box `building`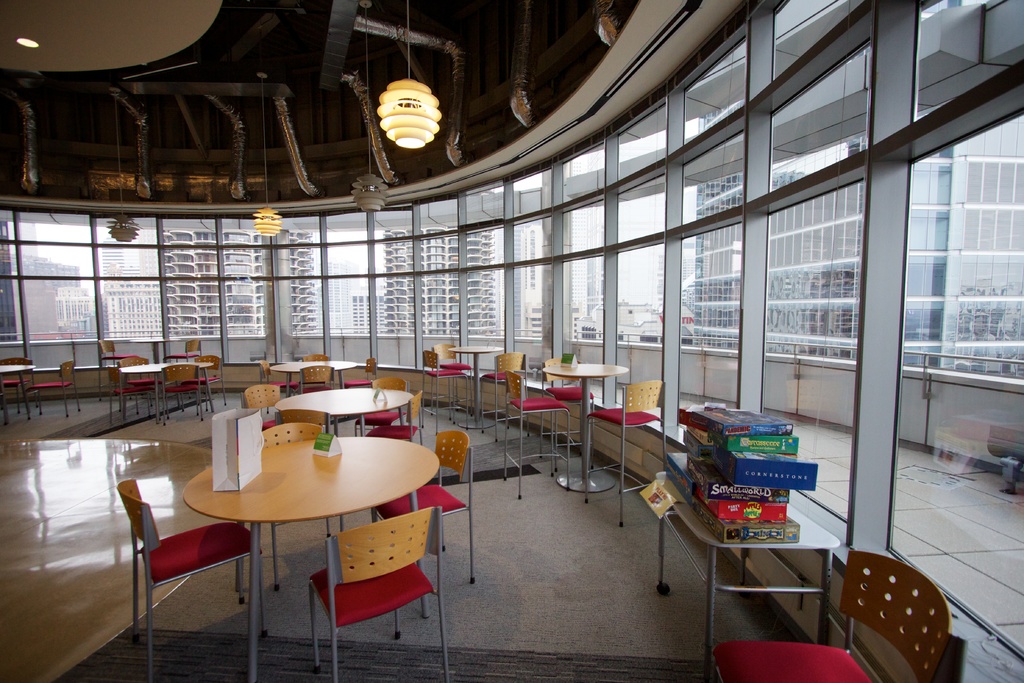
BBox(577, 300, 694, 345)
